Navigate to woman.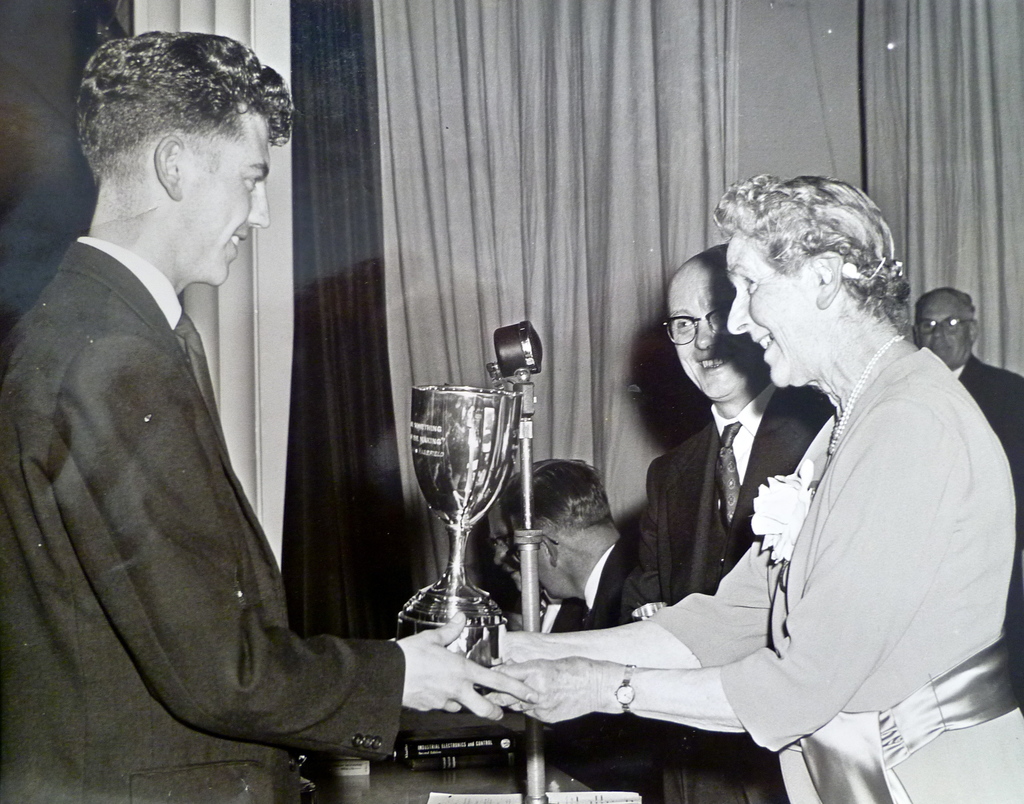
Navigation target: 559,181,998,795.
